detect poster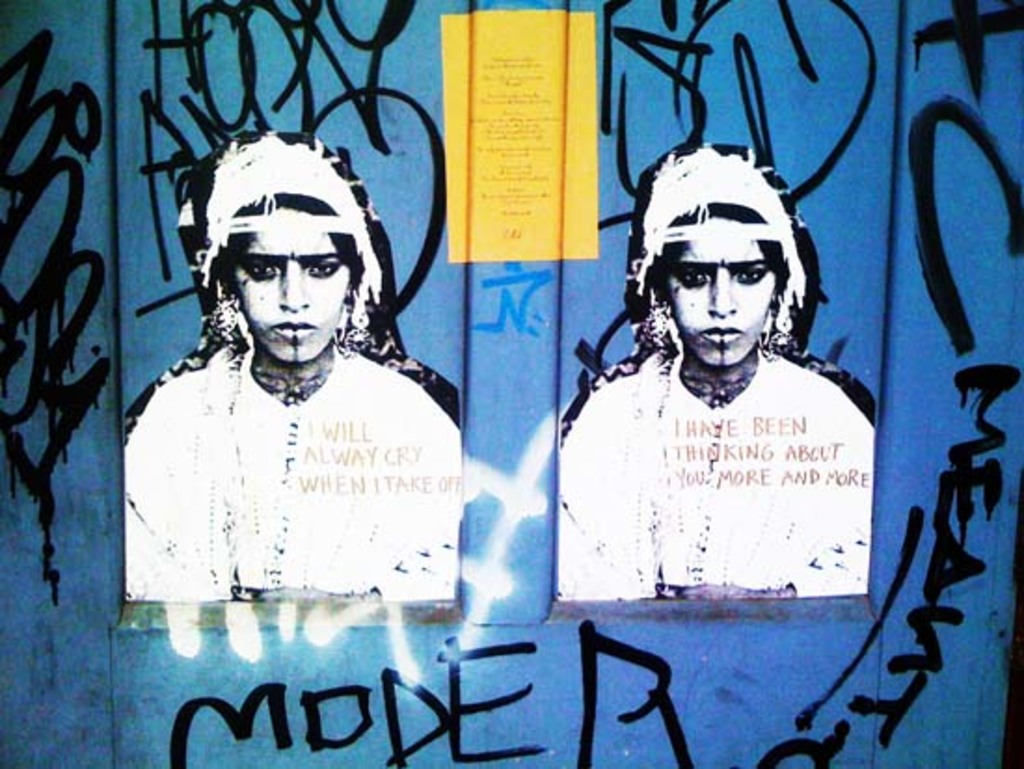
select_region(0, 0, 1022, 767)
